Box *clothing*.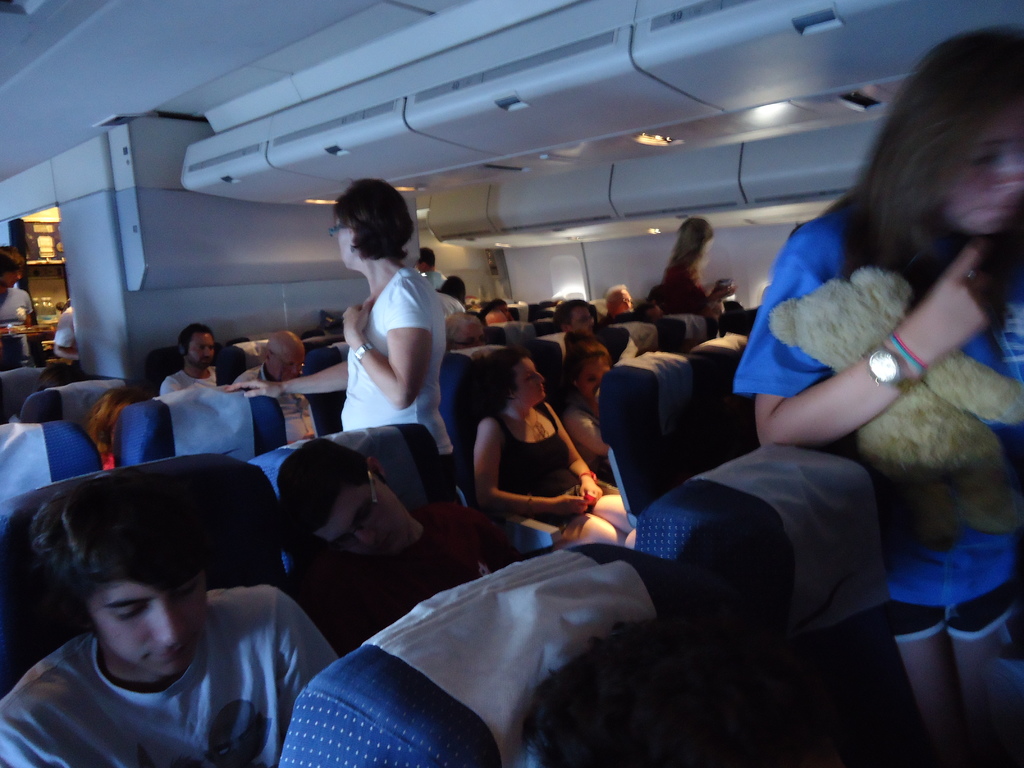
bbox=(335, 264, 456, 486).
